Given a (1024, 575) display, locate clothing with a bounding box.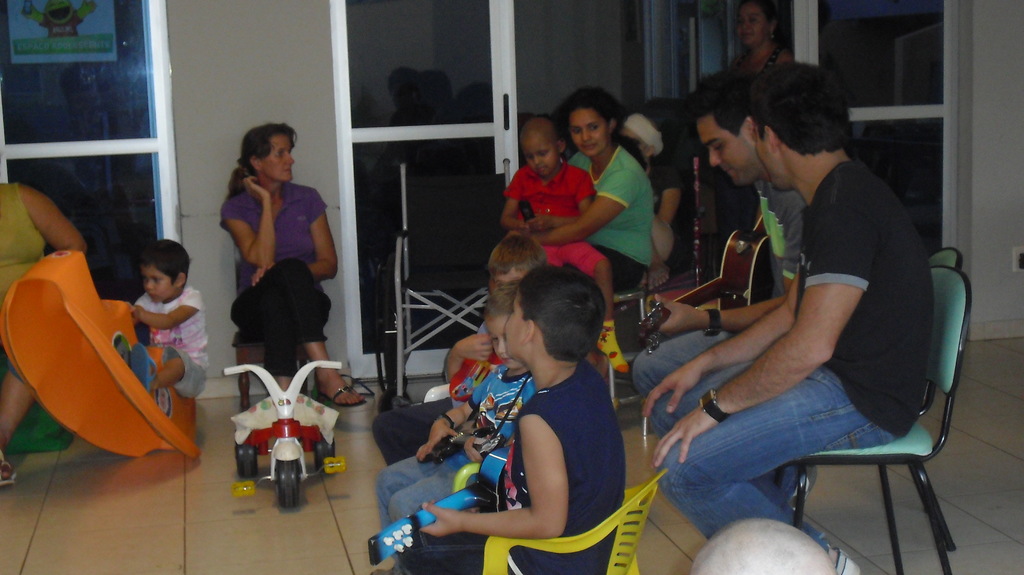
Located: {"left": 164, "top": 349, "right": 207, "bottom": 396}.
